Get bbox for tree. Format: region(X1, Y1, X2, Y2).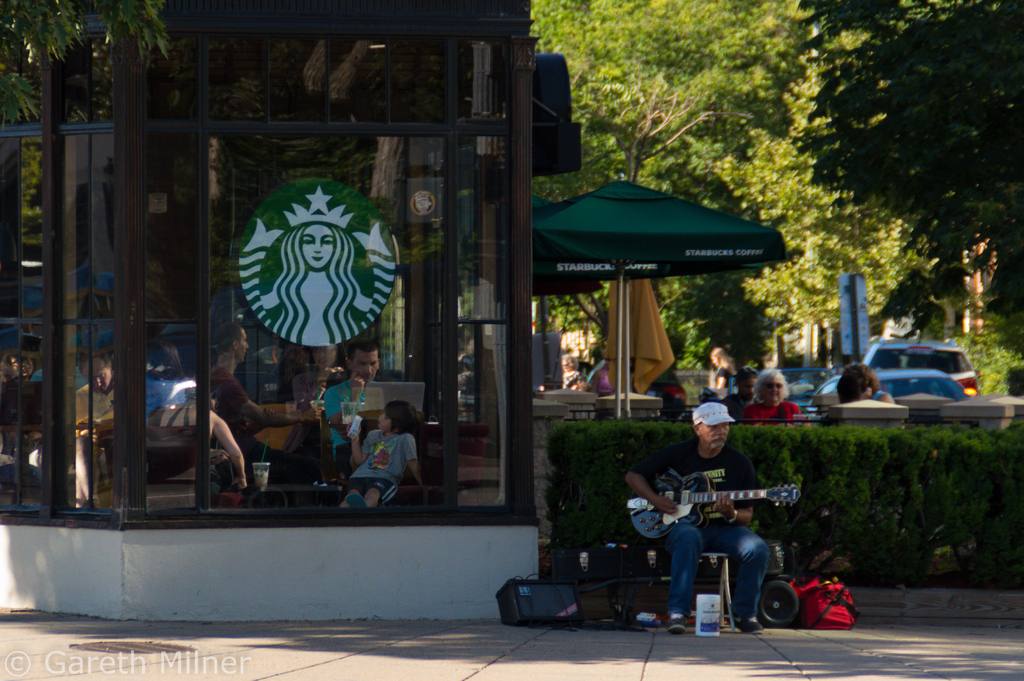
region(0, 0, 163, 104).
